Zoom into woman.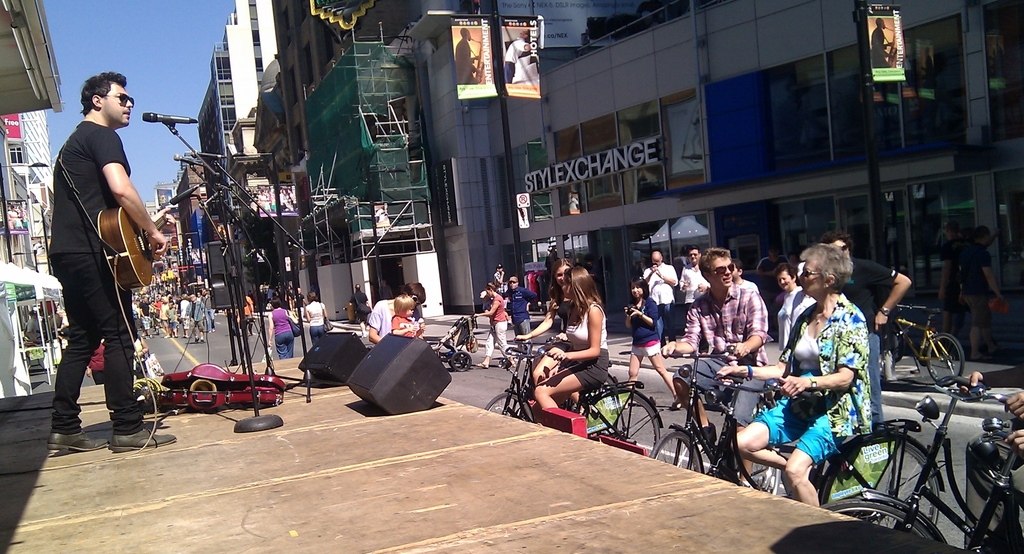
Zoom target: {"x1": 480, "y1": 288, "x2": 520, "y2": 367}.
